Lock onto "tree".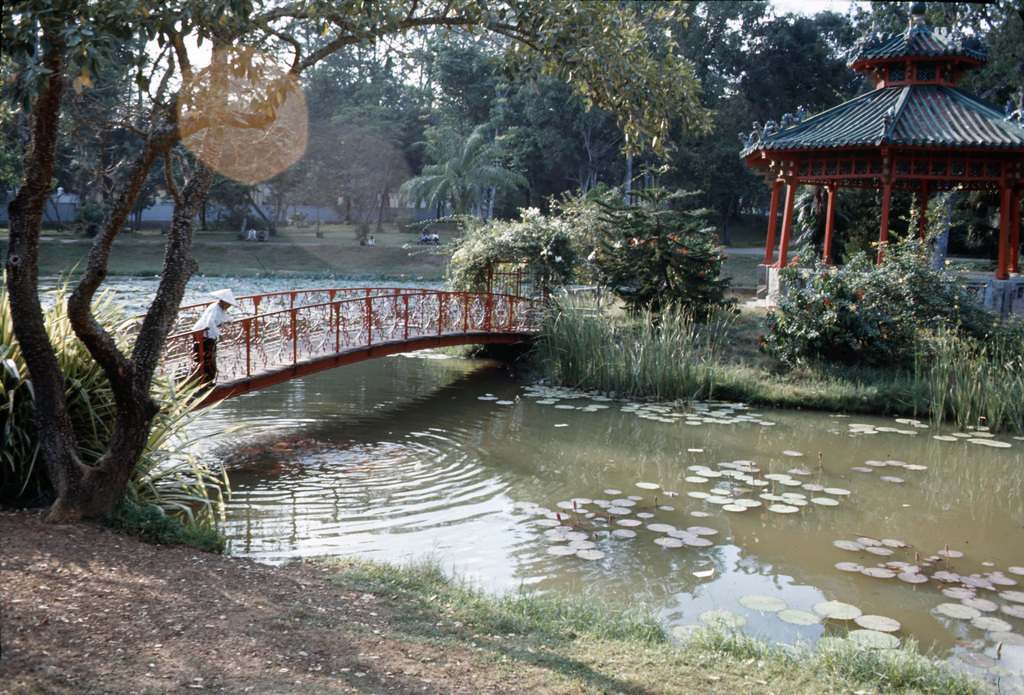
Locked: (left=960, top=8, right=1023, bottom=131).
